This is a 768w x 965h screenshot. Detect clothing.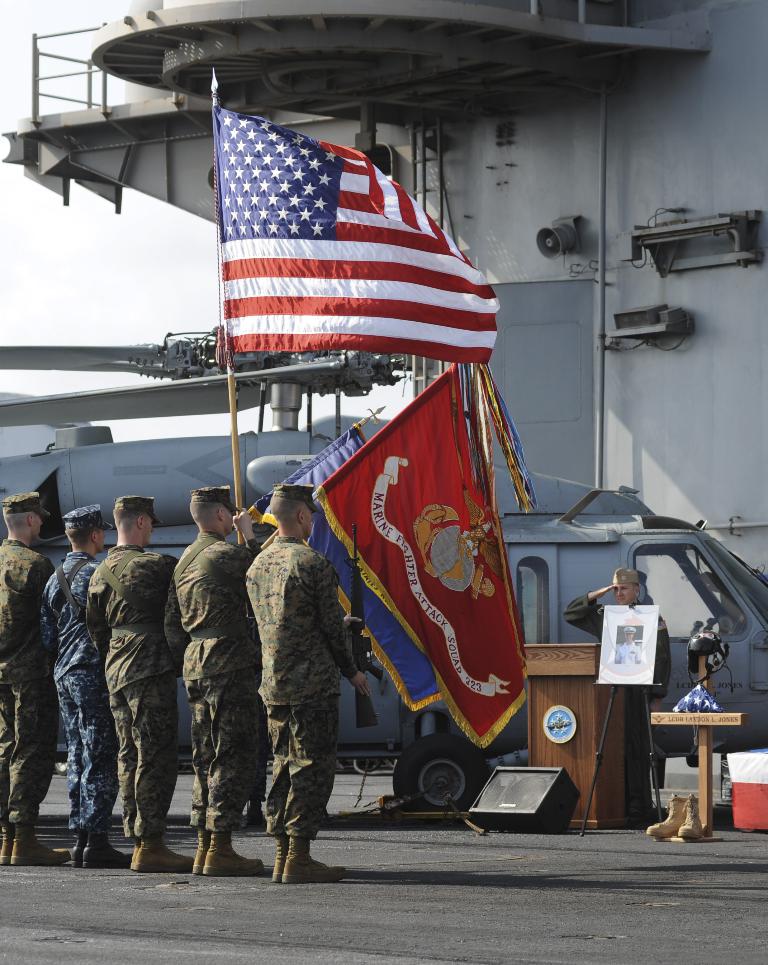
{"left": 34, "top": 554, "right": 116, "bottom": 831}.
